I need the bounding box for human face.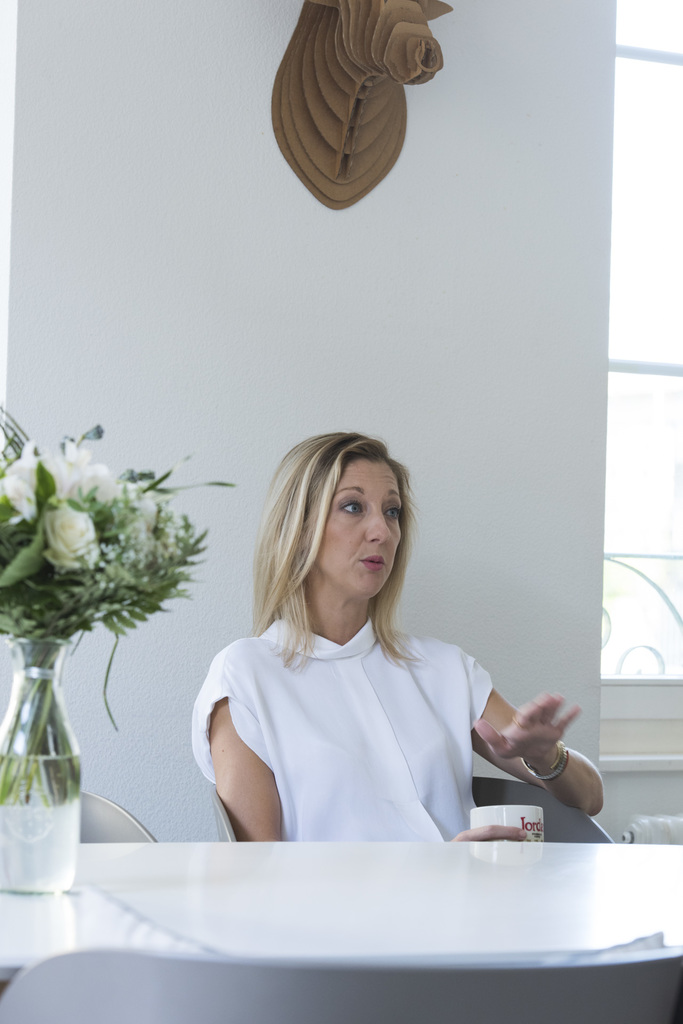
Here it is: 321 454 410 597.
